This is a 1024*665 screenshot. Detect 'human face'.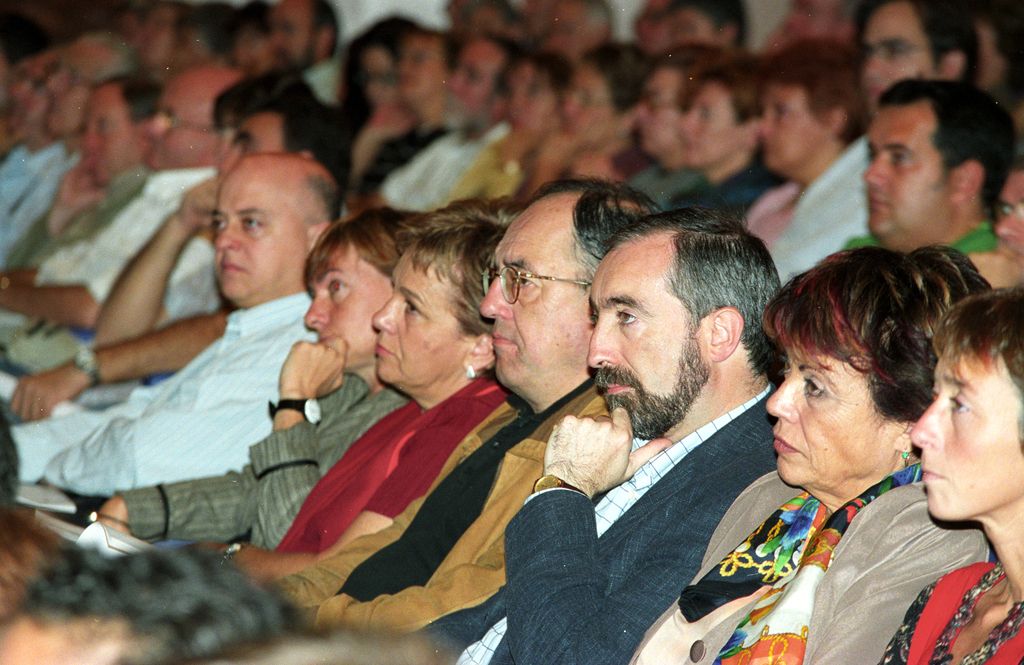
x1=479 y1=216 x2=598 y2=387.
